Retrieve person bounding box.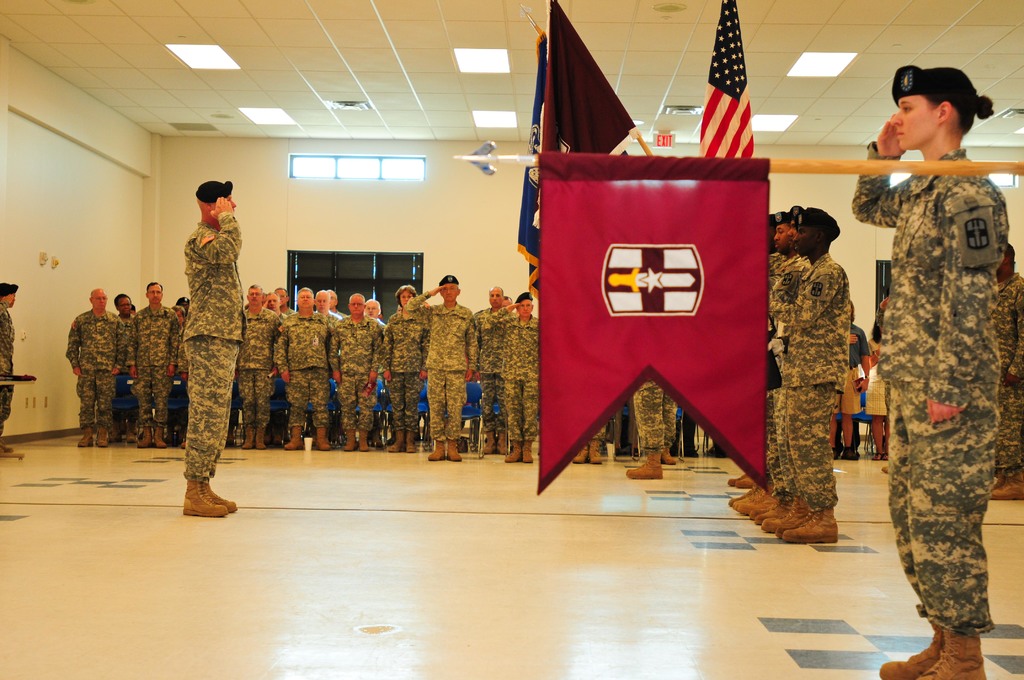
Bounding box: Rect(231, 284, 284, 453).
